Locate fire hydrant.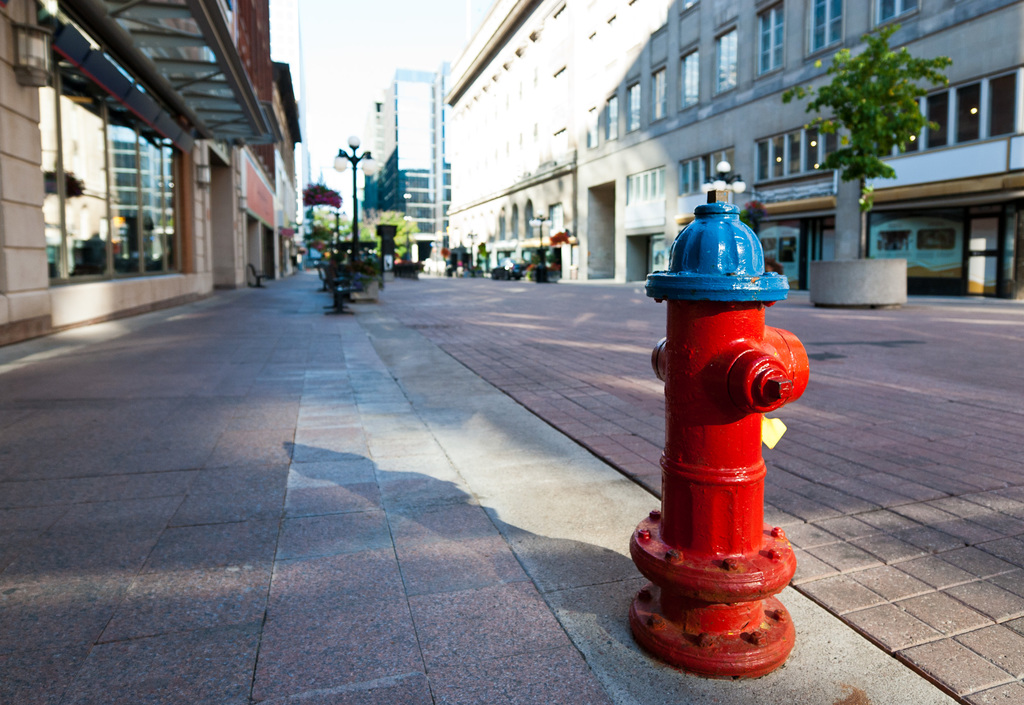
Bounding box: (x1=630, y1=189, x2=808, y2=676).
